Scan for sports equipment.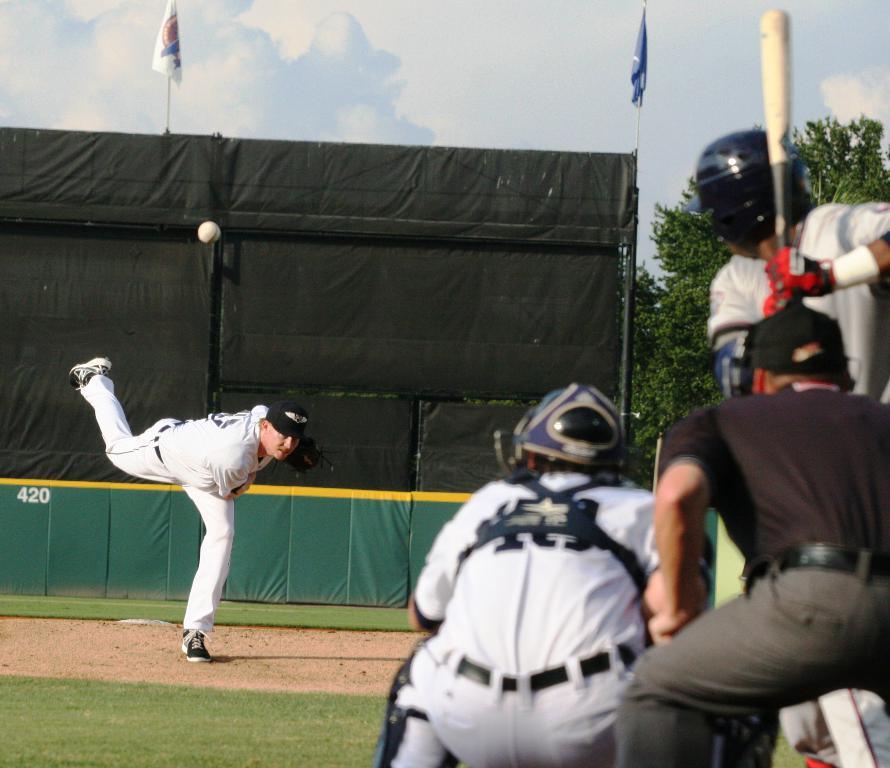
Scan result: l=749, t=302, r=861, b=395.
